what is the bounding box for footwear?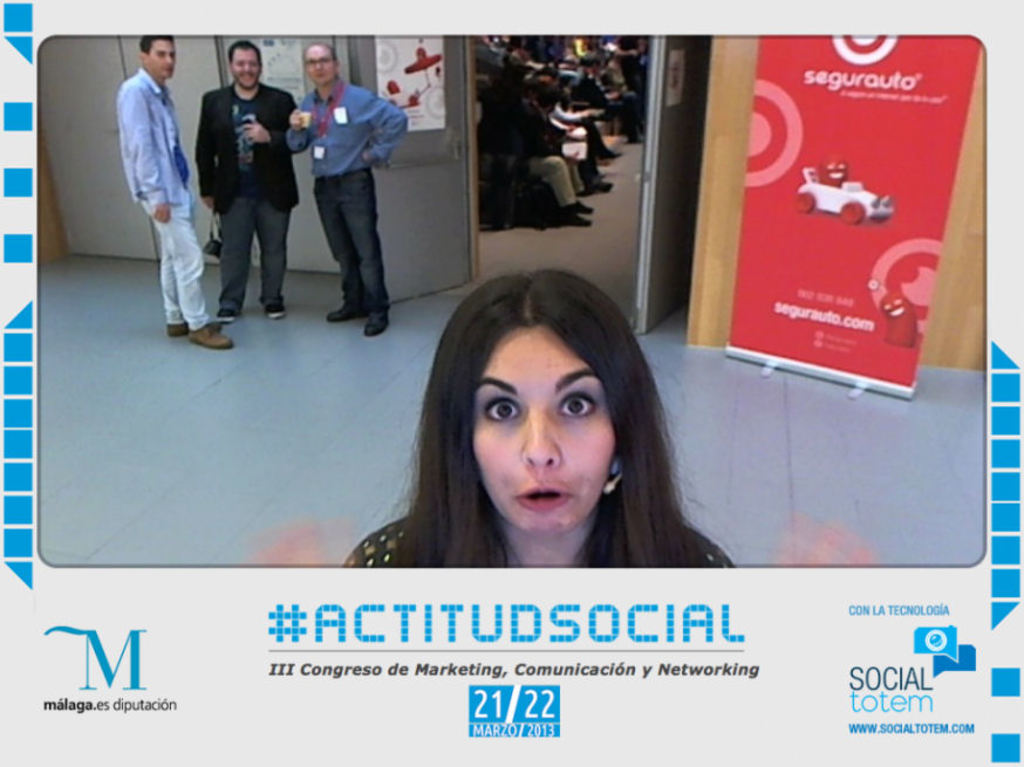
x1=587, y1=179, x2=616, y2=194.
